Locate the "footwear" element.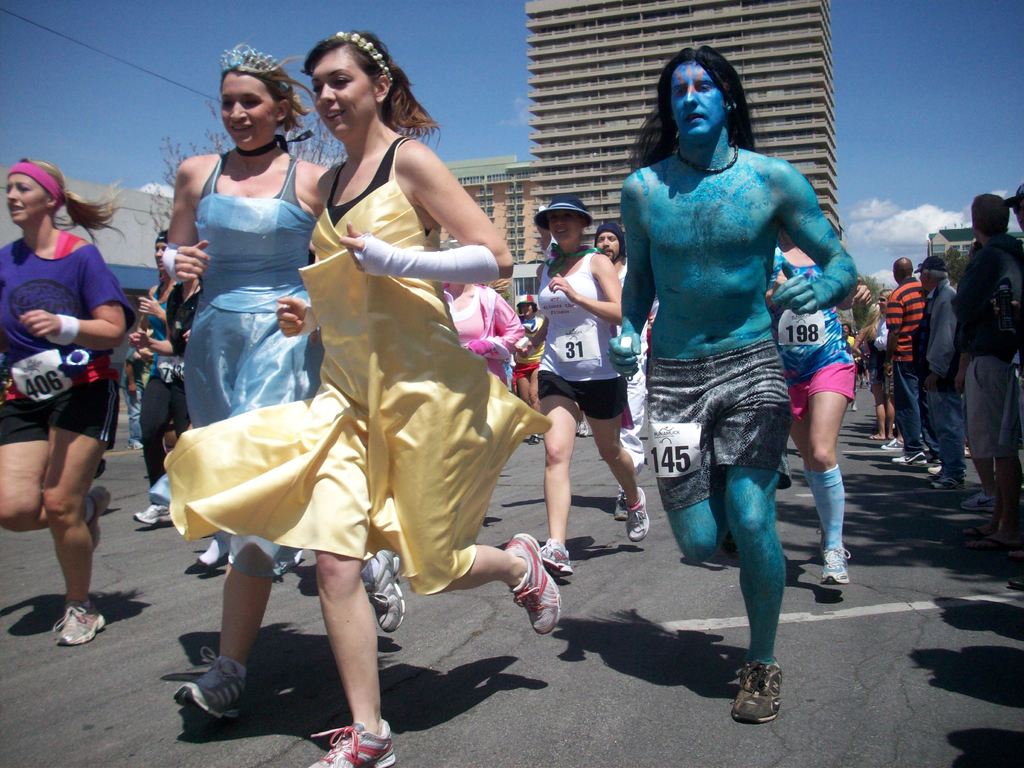
Element bbox: x1=928, y1=463, x2=941, y2=476.
